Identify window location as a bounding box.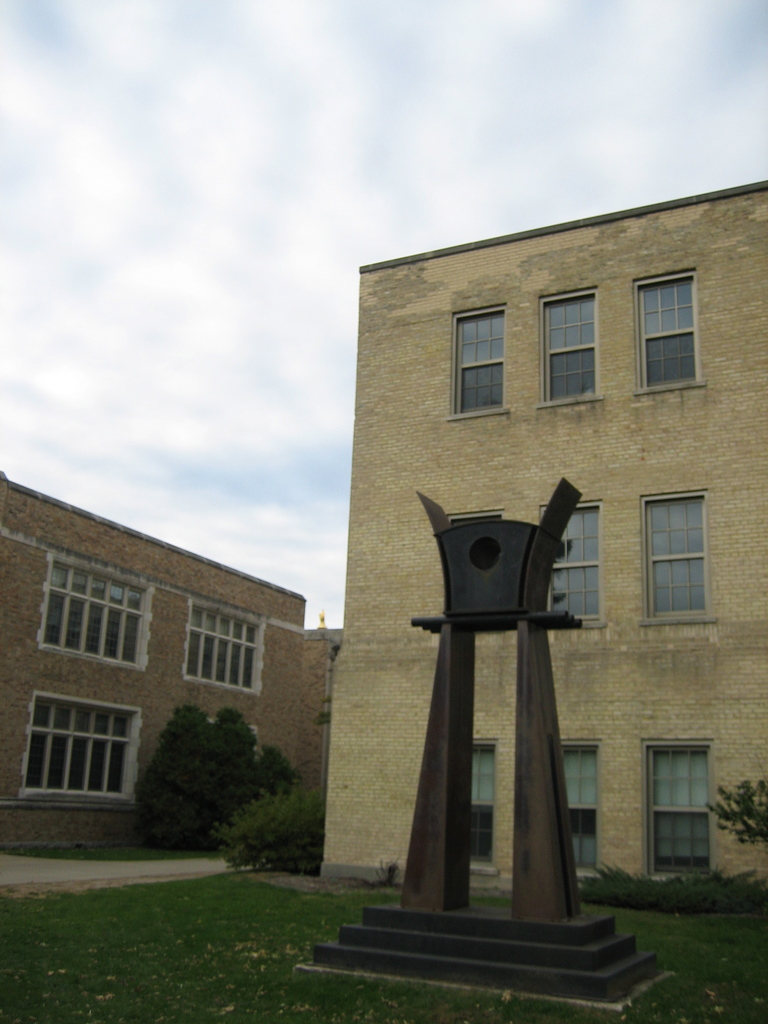
left=198, top=595, right=262, bottom=698.
